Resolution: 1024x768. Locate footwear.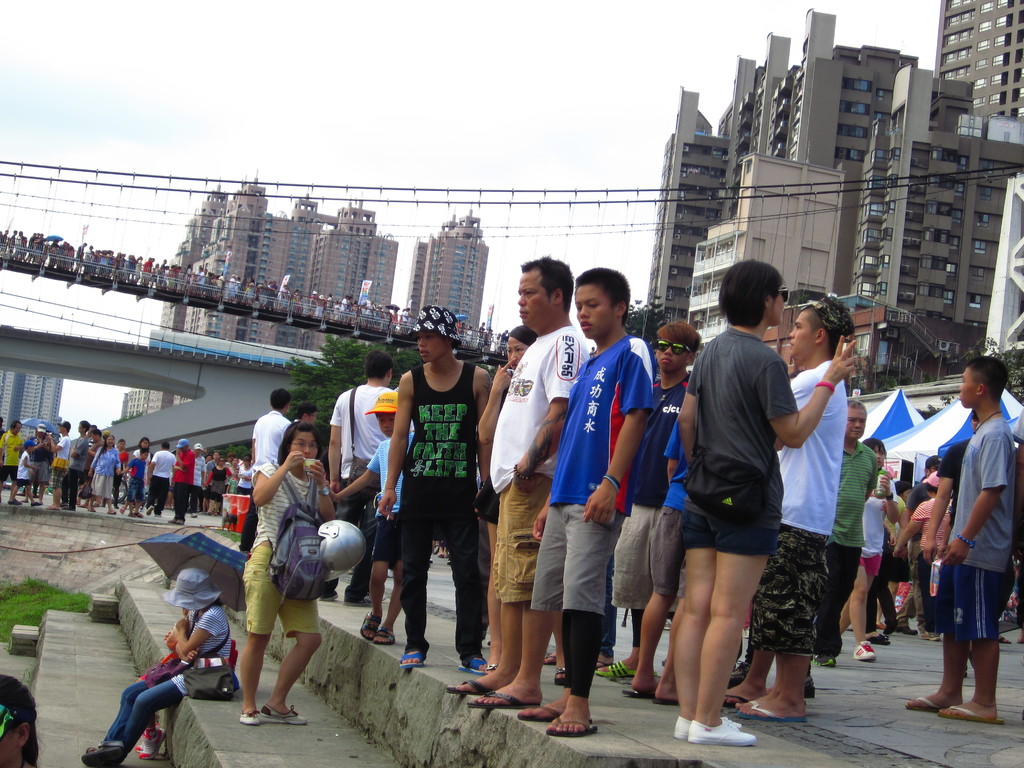
Rect(242, 712, 262, 725).
